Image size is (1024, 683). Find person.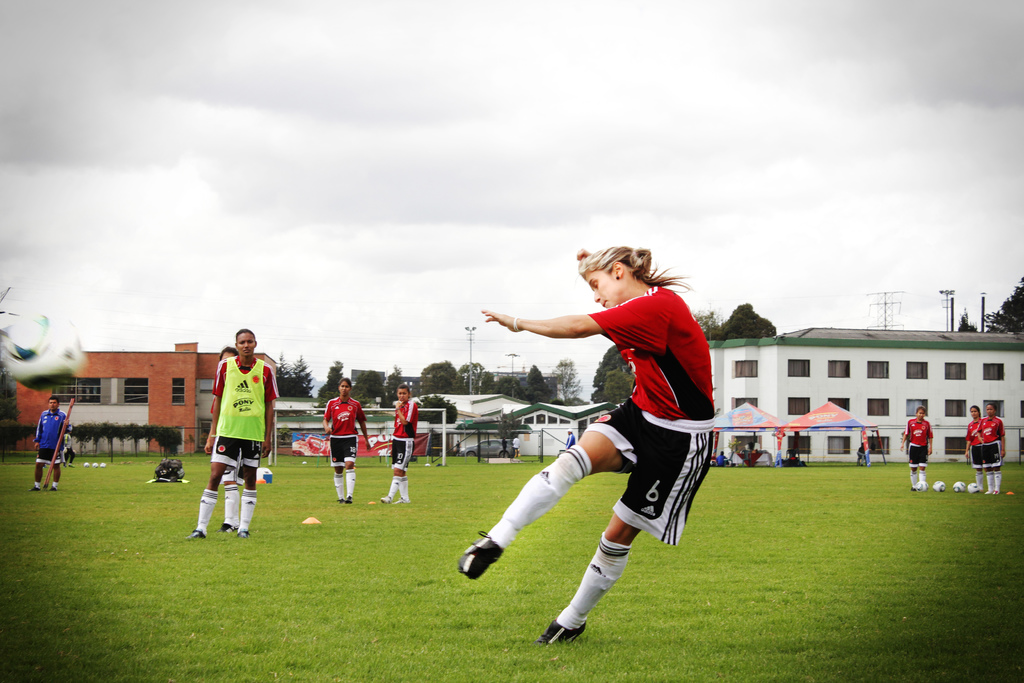
{"x1": 456, "y1": 245, "x2": 723, "y2": 645}.
